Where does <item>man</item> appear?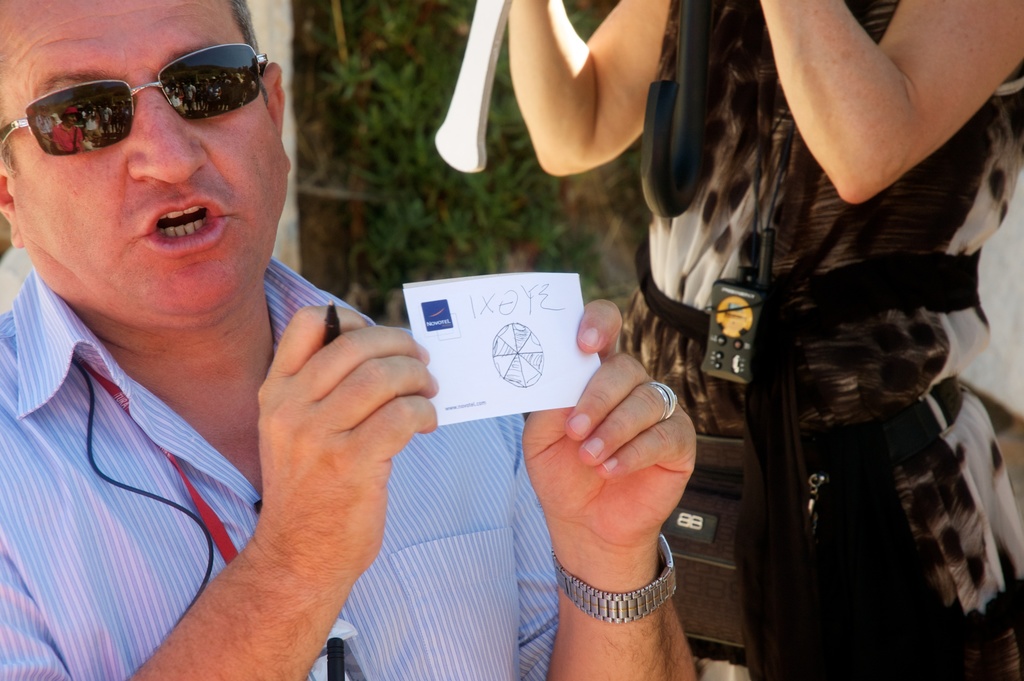
Appears at (x1=0, y1=1, x2=530, y2=680).
